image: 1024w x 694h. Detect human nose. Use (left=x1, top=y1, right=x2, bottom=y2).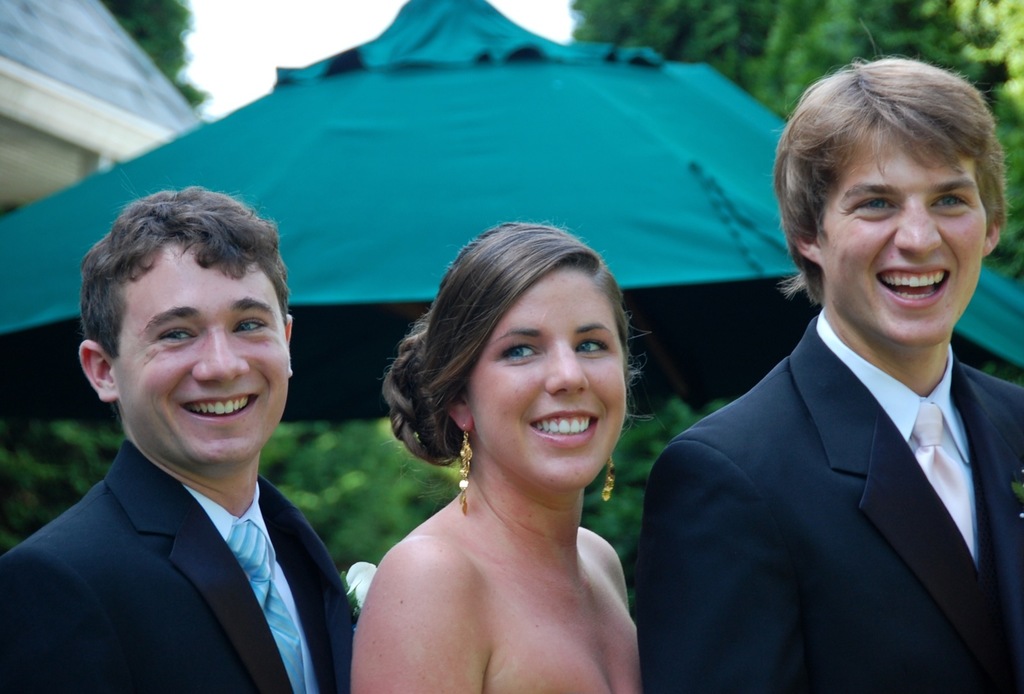
(left=895, top=194, right=941, bottom=259).
